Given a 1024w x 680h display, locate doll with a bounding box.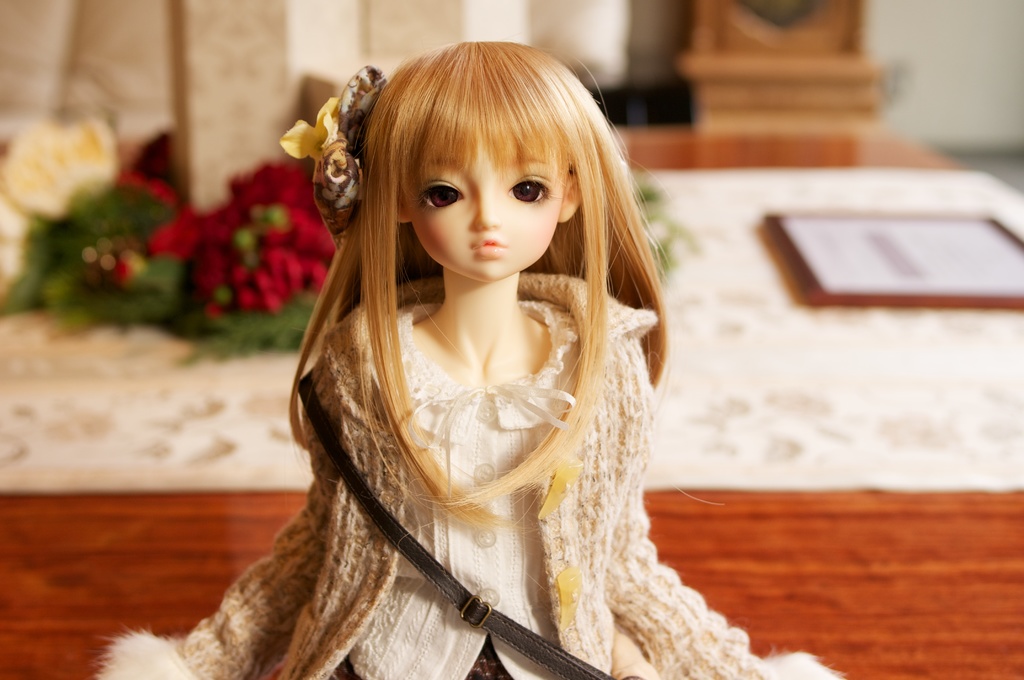
Located: <box>124,31,835,679</box>.
